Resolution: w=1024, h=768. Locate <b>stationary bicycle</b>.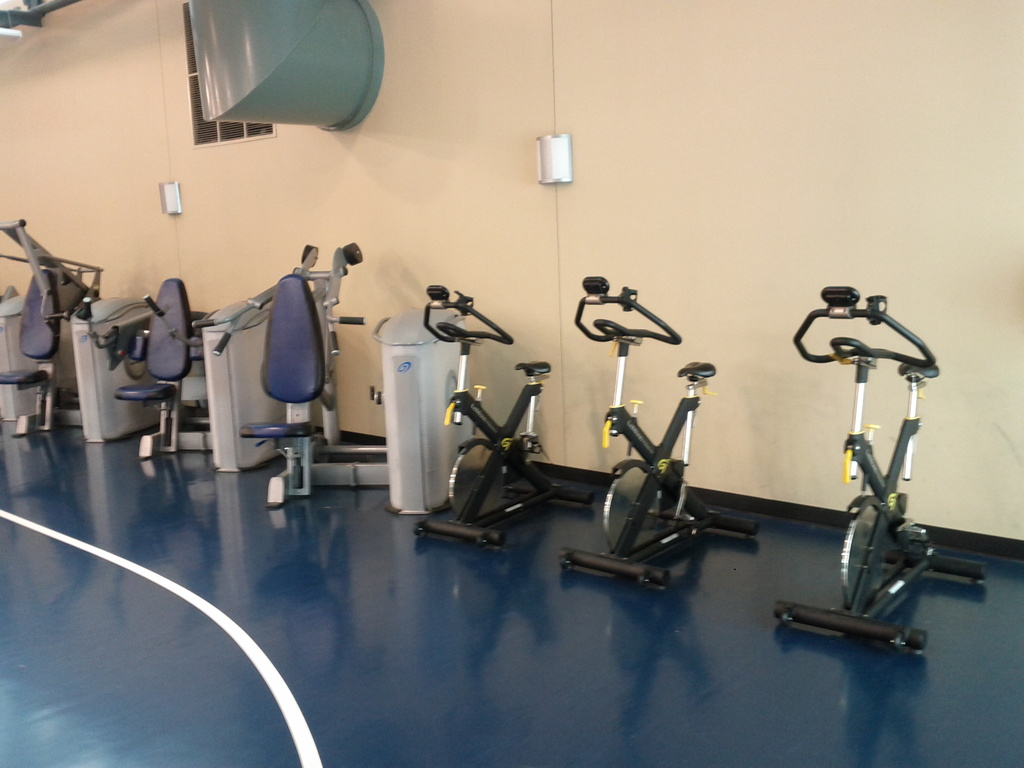
rect(768, 278, 985, 659).
